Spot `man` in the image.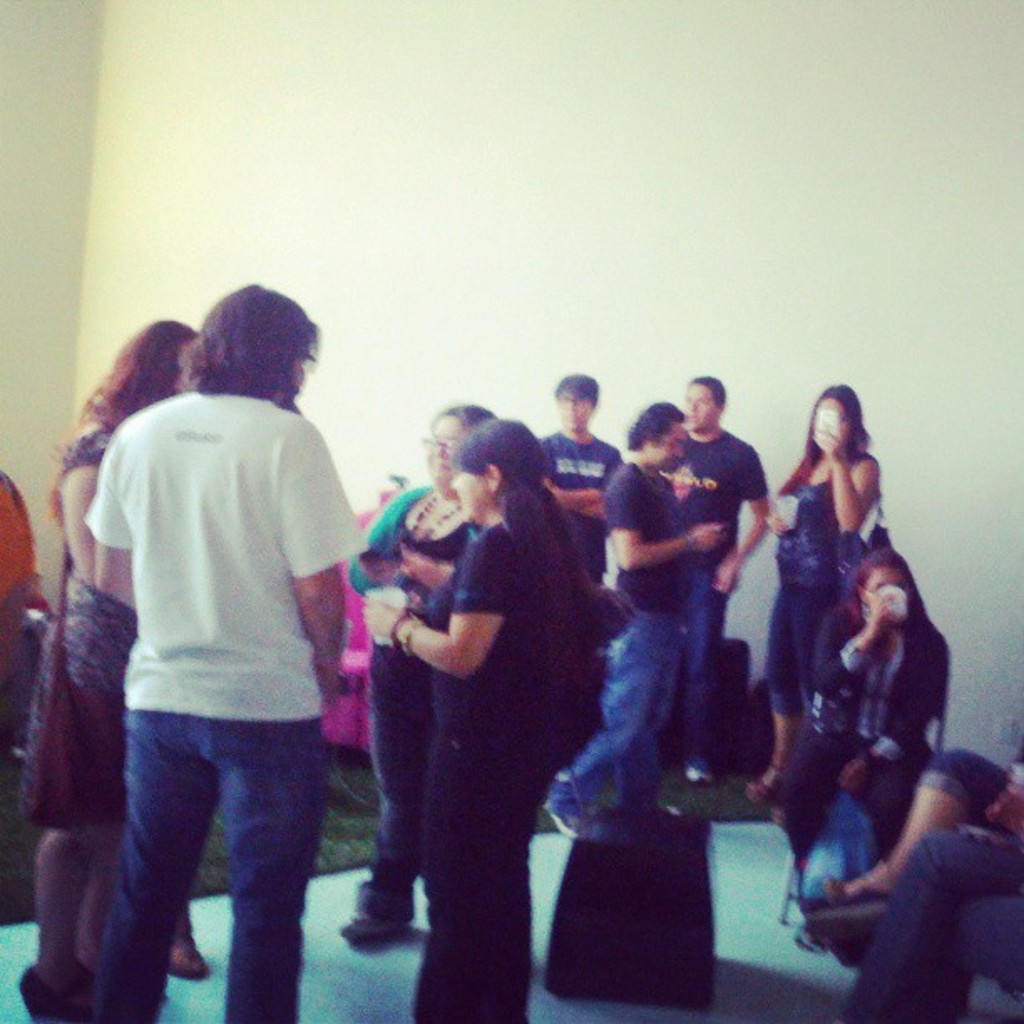
`man` found at crop(32, 284, 381, 1022).
